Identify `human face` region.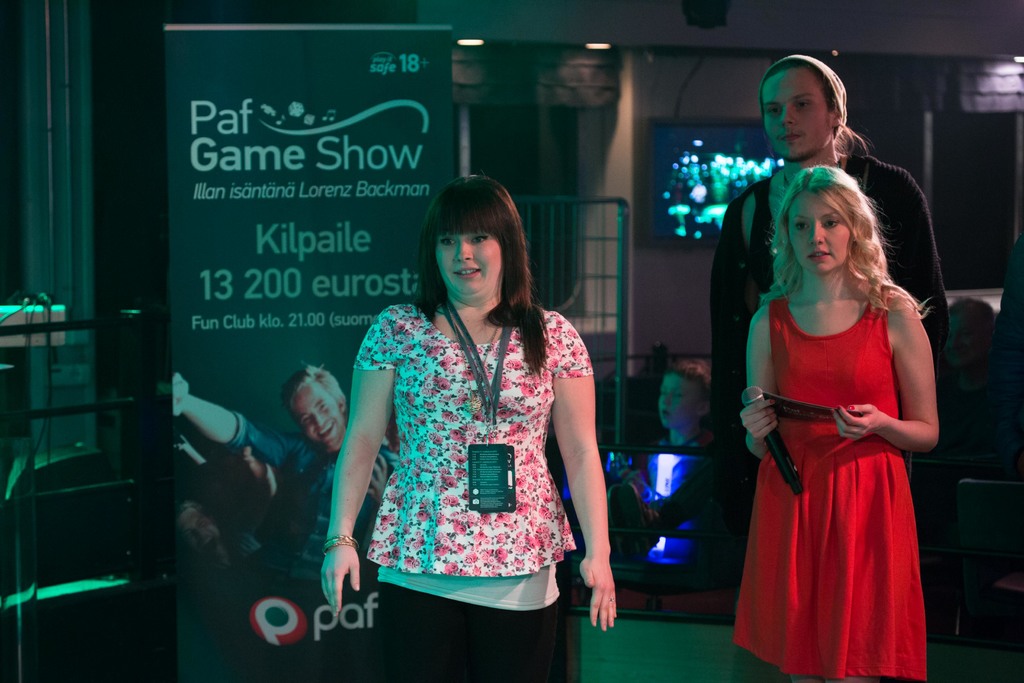
Region: bbox(758, 63, 834, 157).
